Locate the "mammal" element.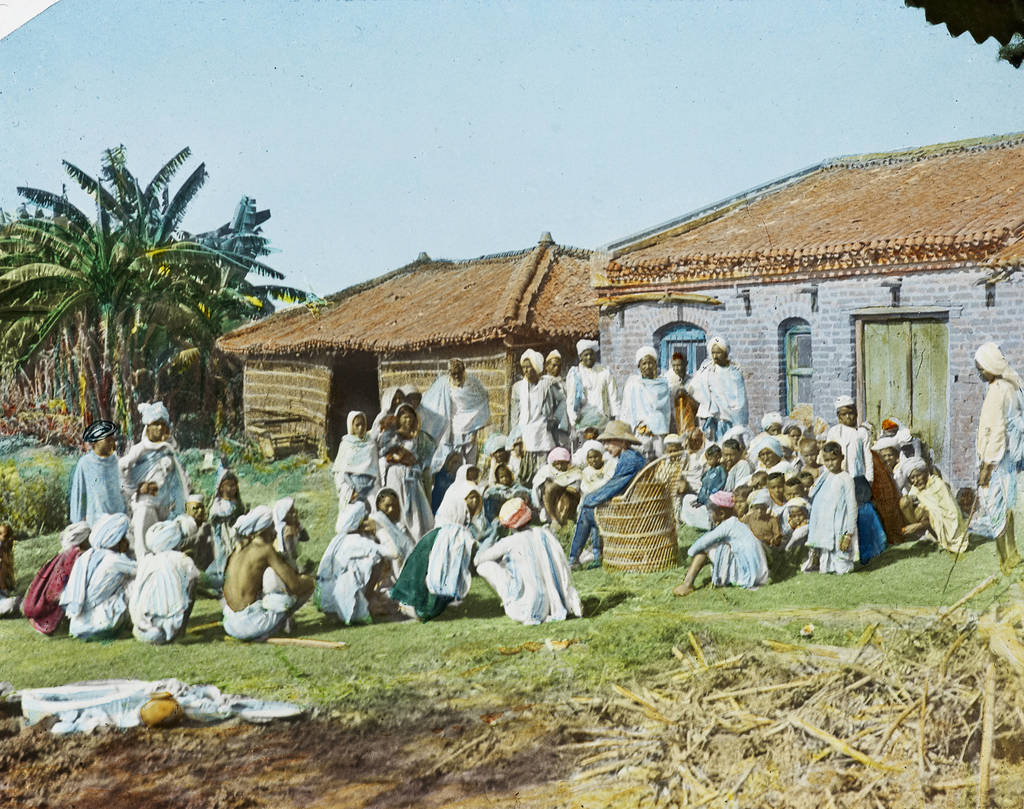
Element bbox: 269:497:308:568.
